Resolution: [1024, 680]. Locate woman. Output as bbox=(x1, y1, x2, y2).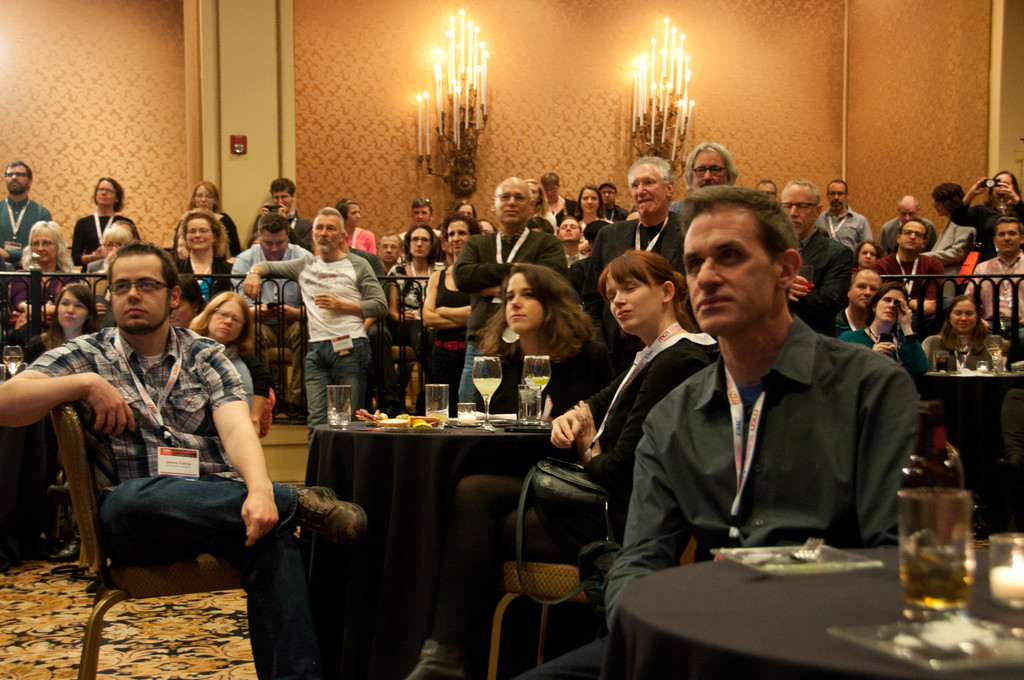
bbox=(416, 213, 474, 412).
